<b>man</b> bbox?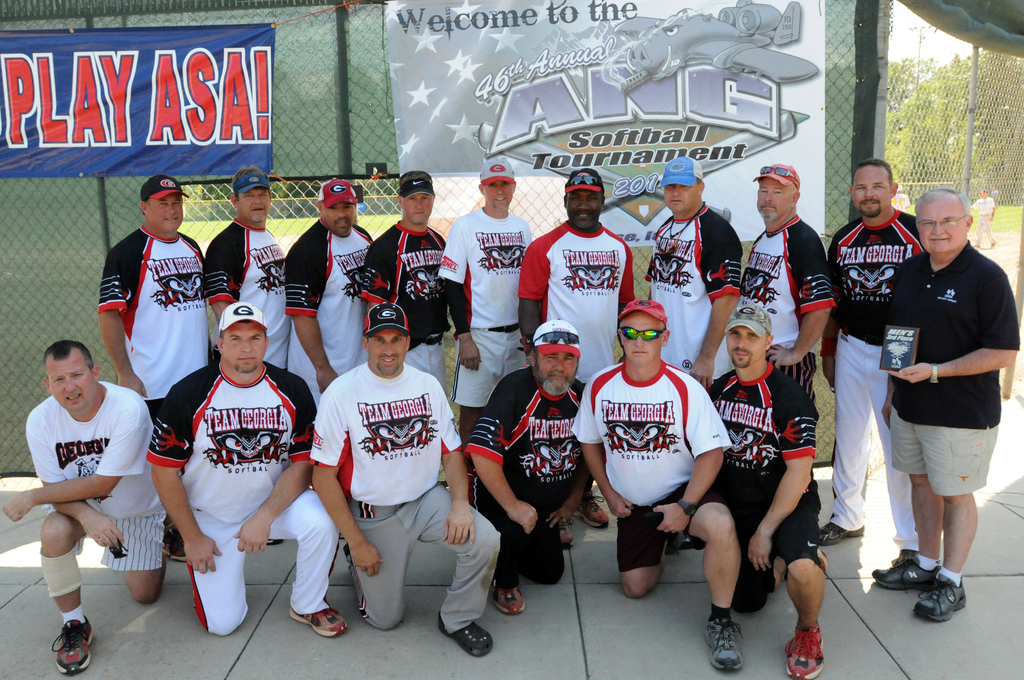
[464, 311, 590, 614]
